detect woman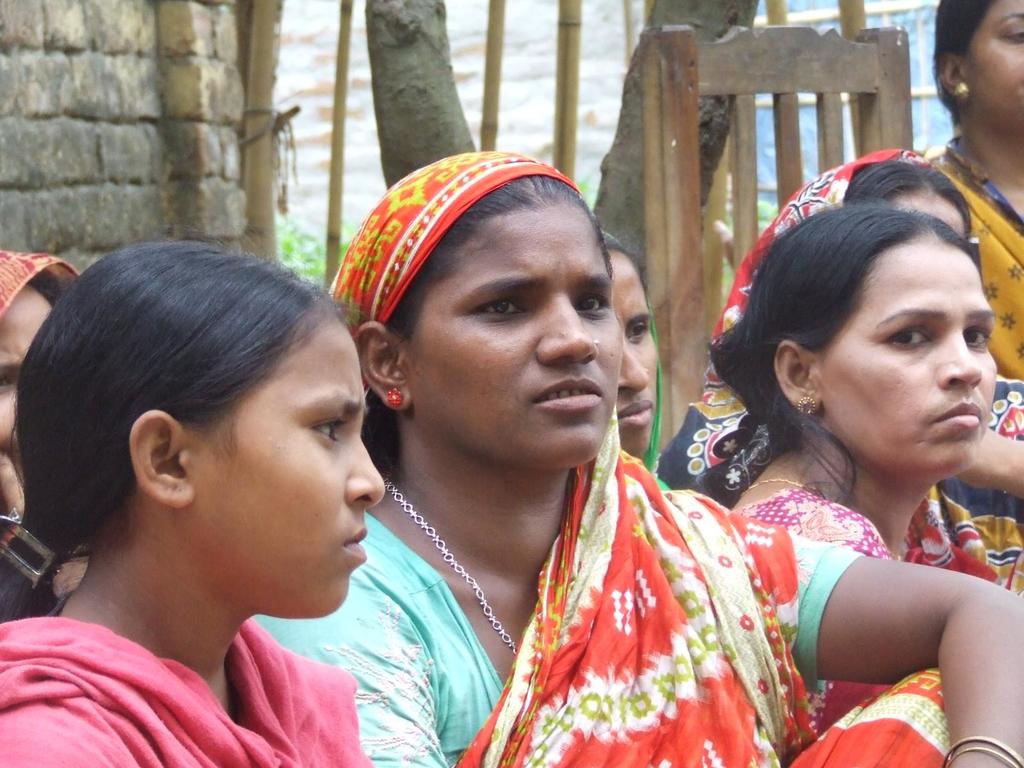
(918, 0, 1023, 383)
